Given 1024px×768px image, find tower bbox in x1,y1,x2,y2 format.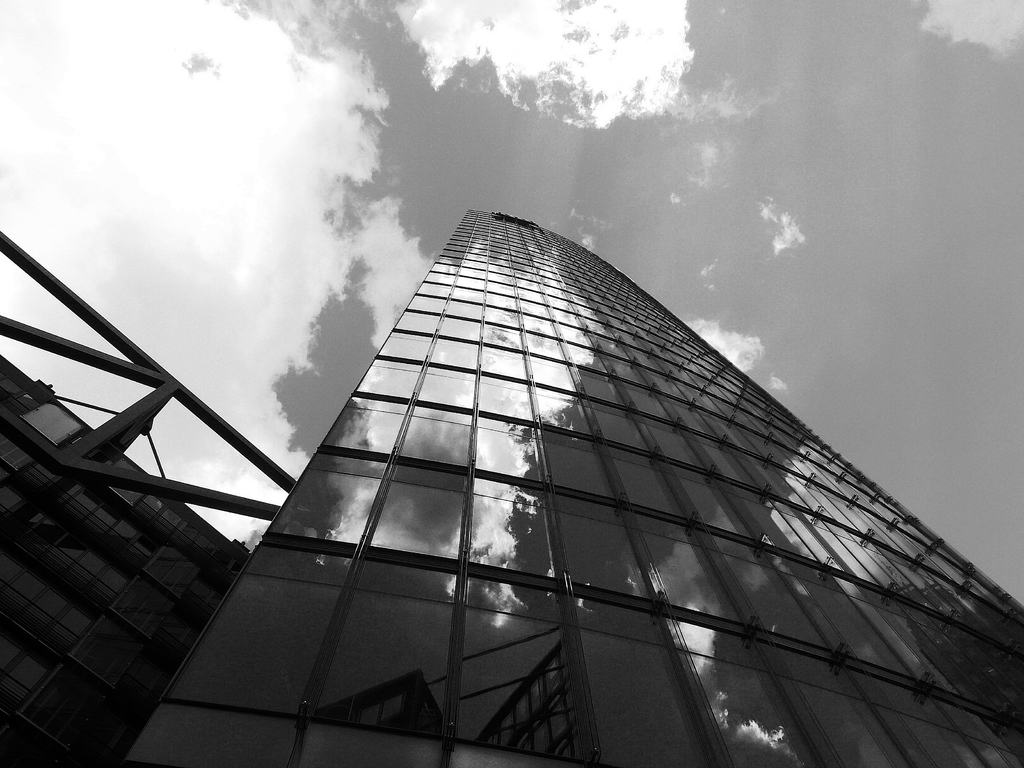
96,151,1023,732.
